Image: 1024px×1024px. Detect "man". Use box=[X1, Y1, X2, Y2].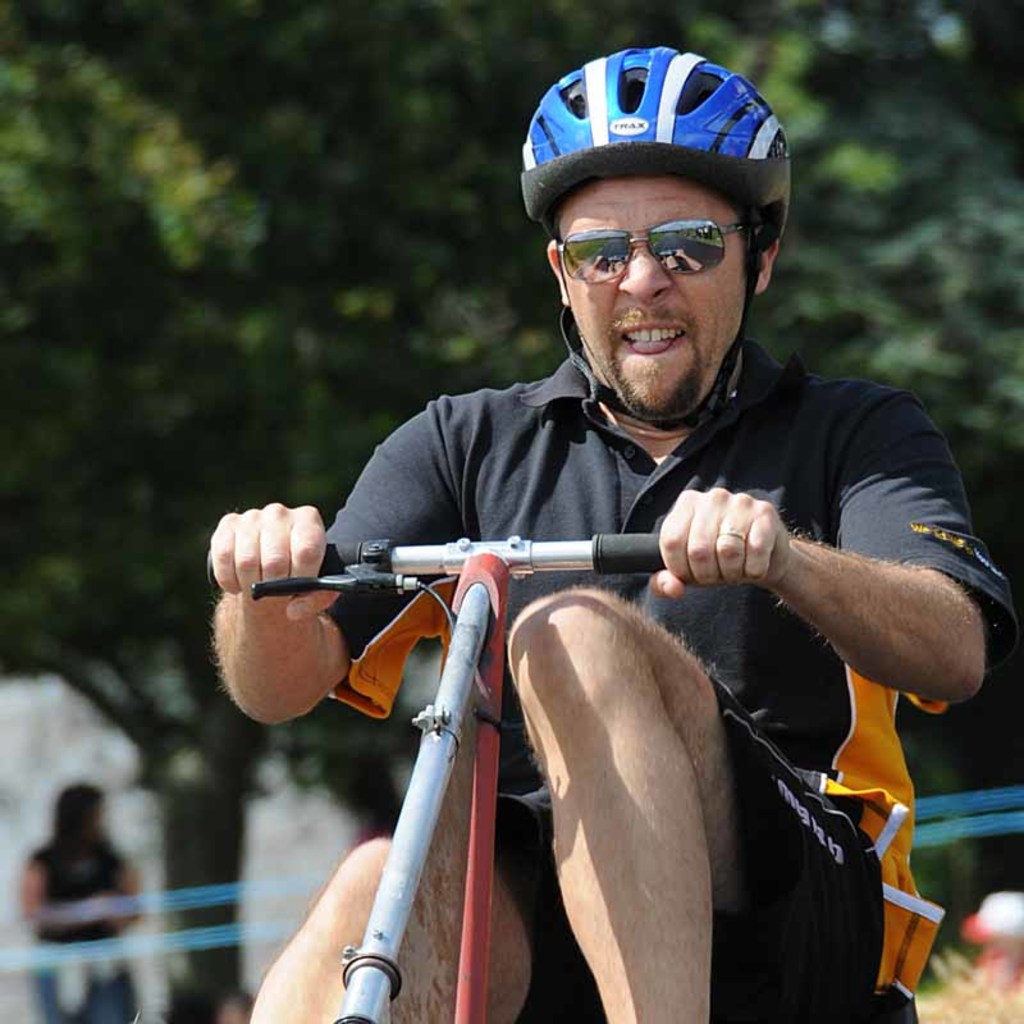
box=[182, 113, 988, 975].
